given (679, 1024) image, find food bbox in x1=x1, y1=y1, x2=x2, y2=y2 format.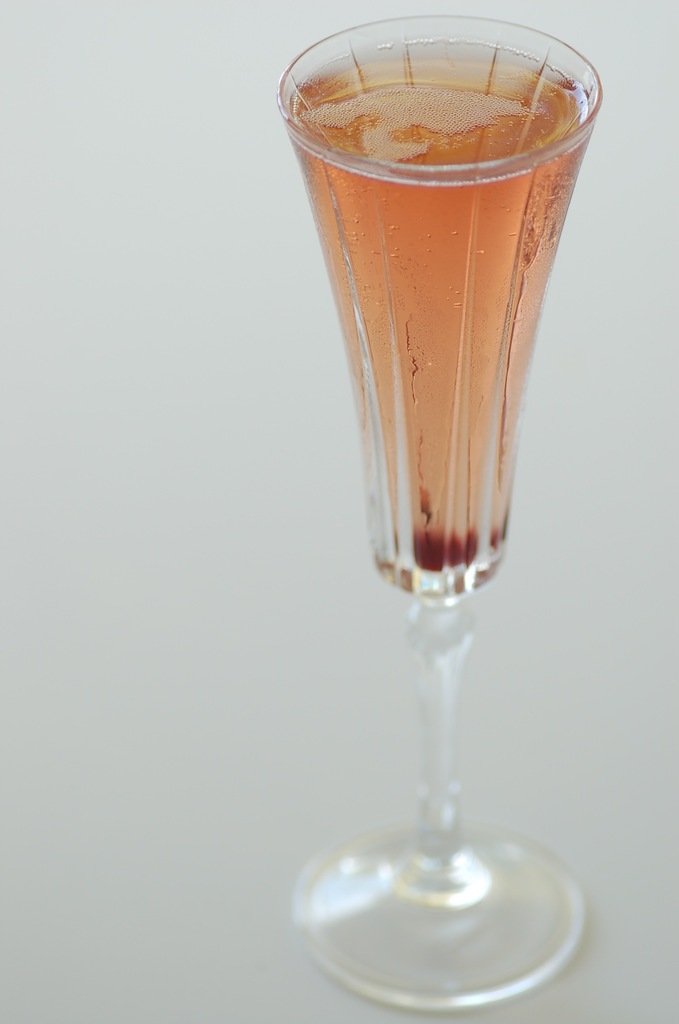
x1=299, y1=58, x2=594, y2=613.
